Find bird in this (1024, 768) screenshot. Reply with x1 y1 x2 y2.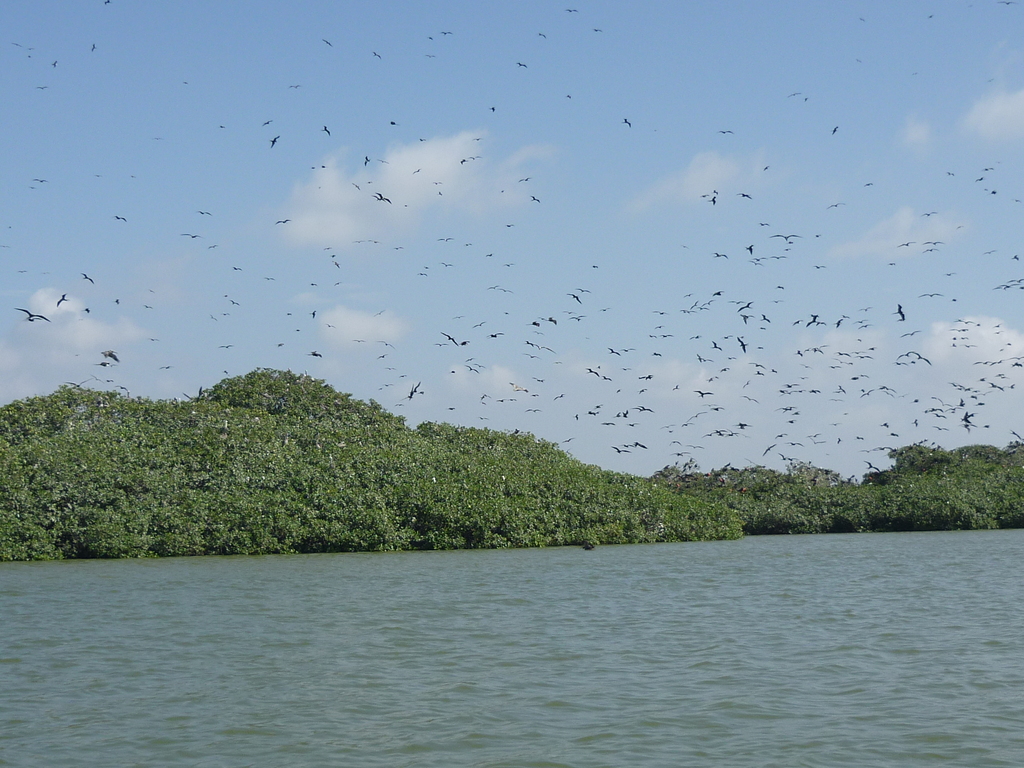
195 209 213 220.
